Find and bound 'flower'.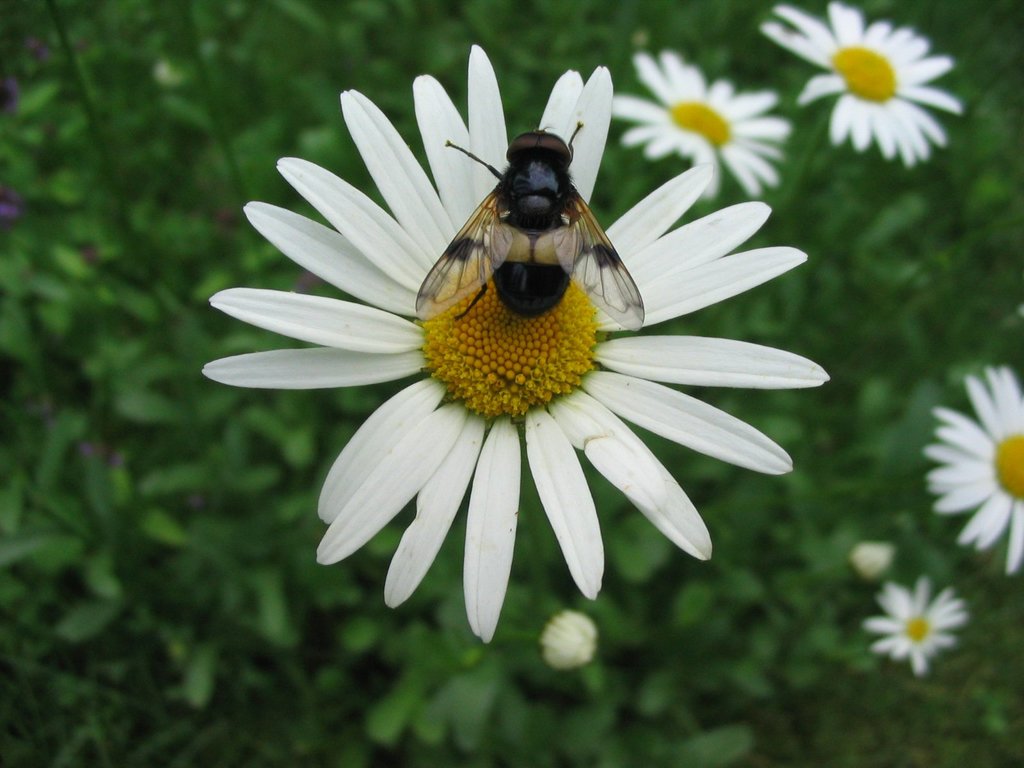
Bound: [538,607,602,668].
